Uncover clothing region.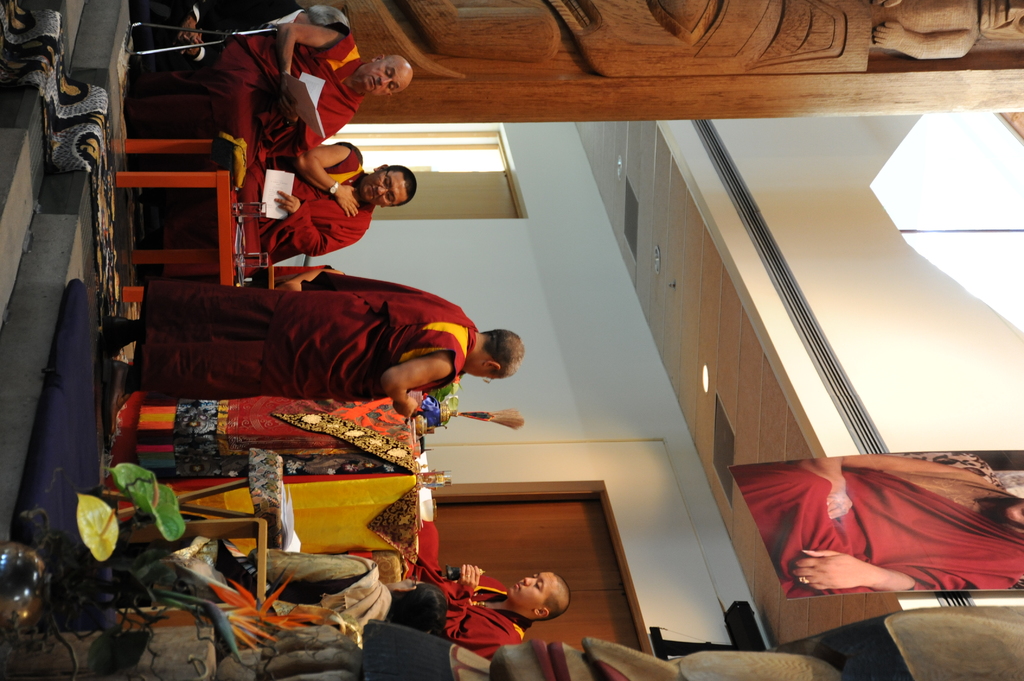
Uncovered: (131,40,359,162).
